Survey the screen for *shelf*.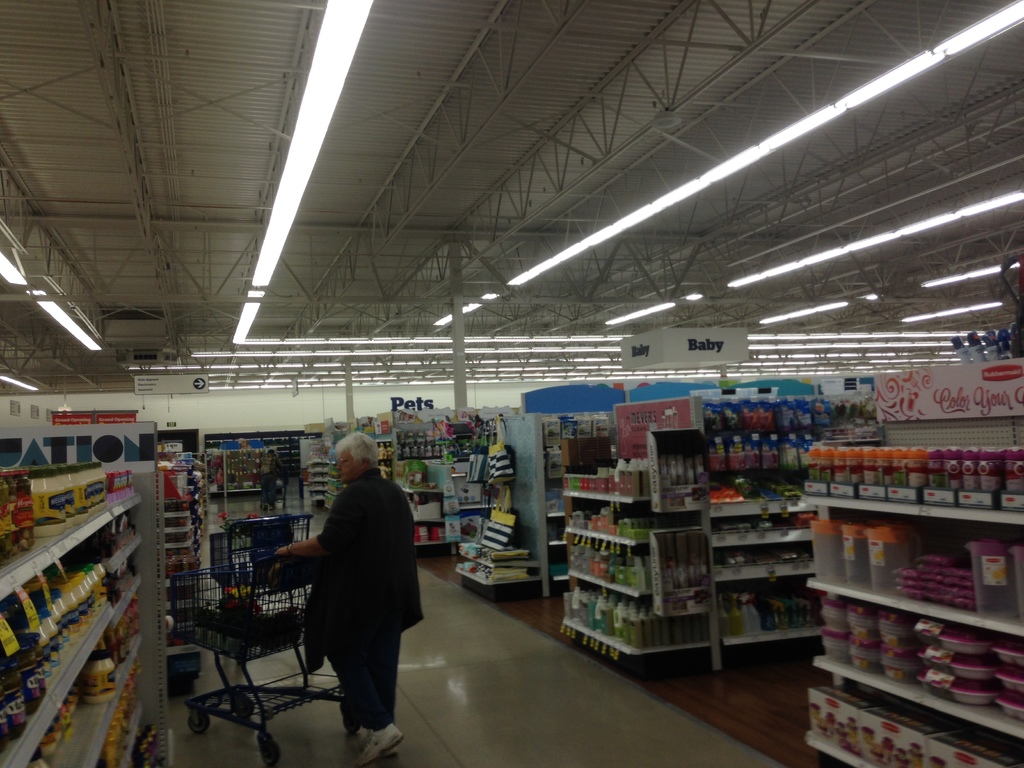
Survey found: x1=545 y1=447 x2=709 y2=660.
